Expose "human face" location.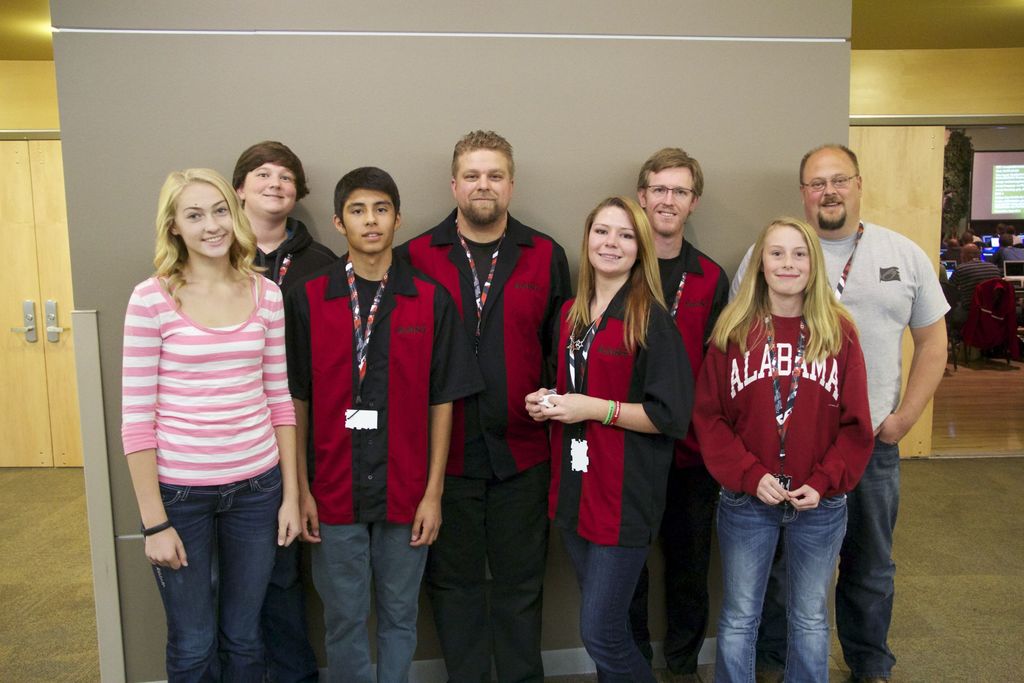
Exposed at crop(346, 188, 396, 253).
